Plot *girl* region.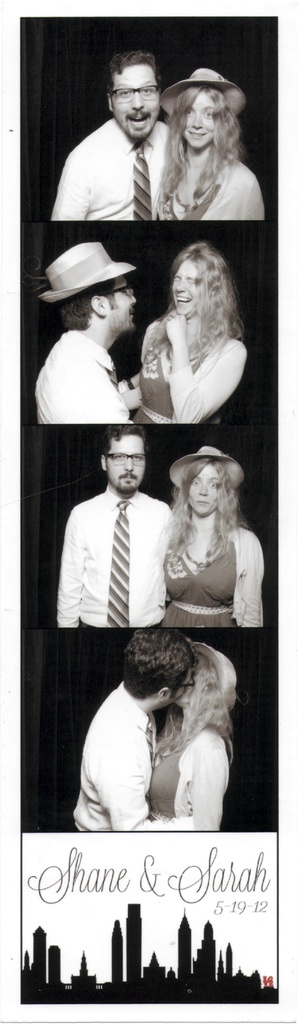
Plotted at pyautogui.locateOnScreen(161, 70, 265, 216).
